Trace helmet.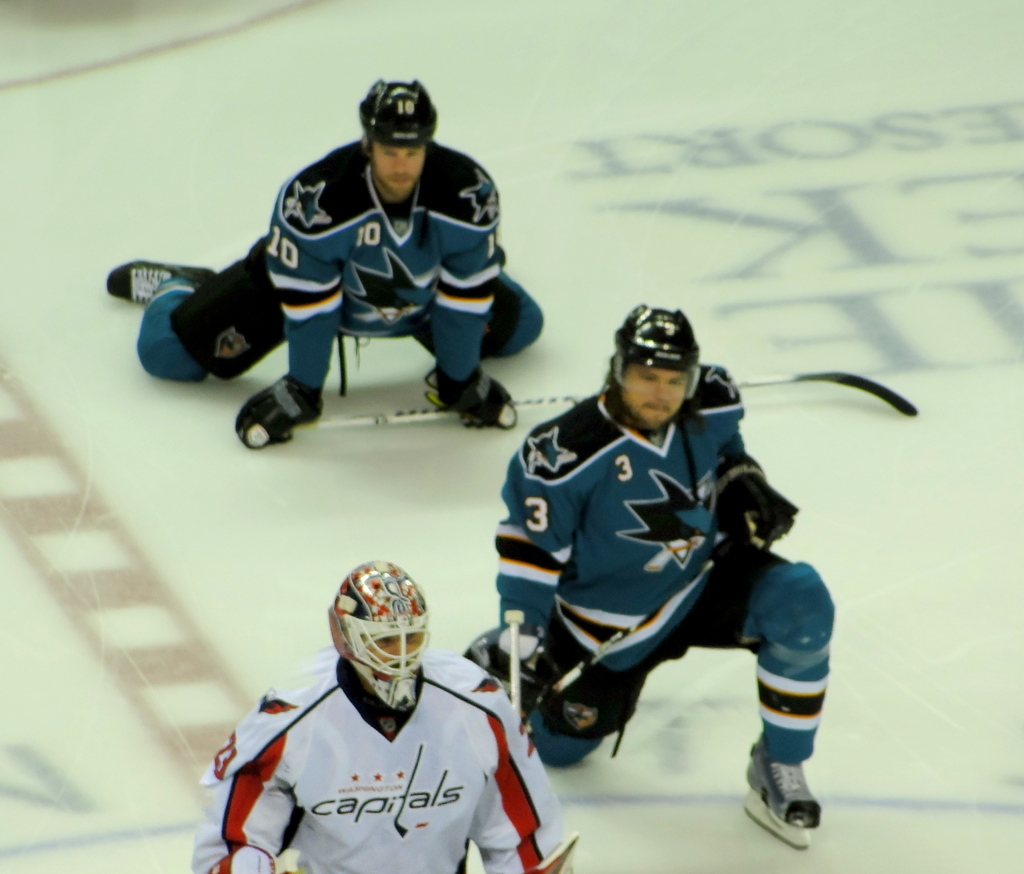
Traced to crop(317, 582, 432, 718).
